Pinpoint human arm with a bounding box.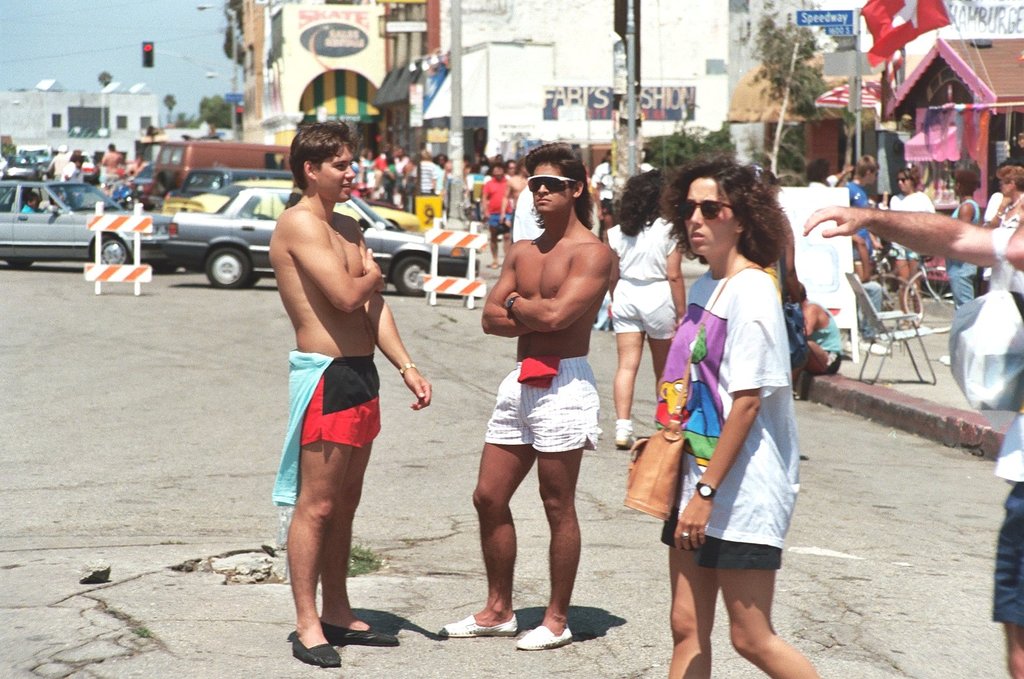
x1=927, y1=196, x2=937, y2=210.
